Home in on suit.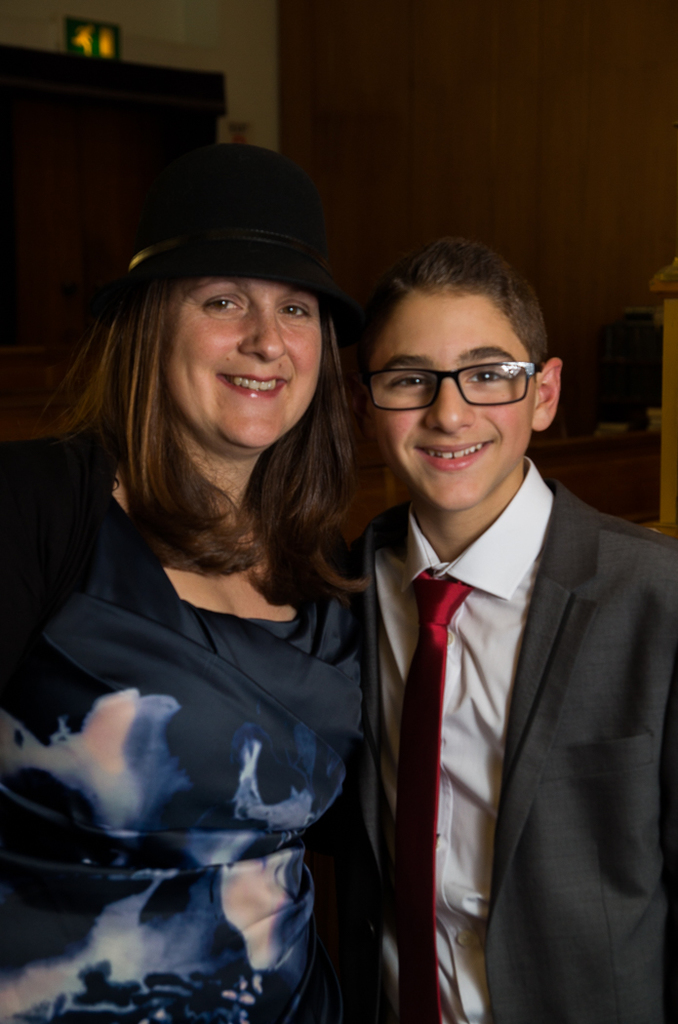
Homed in at crop(337, 358, 672, 1008).
